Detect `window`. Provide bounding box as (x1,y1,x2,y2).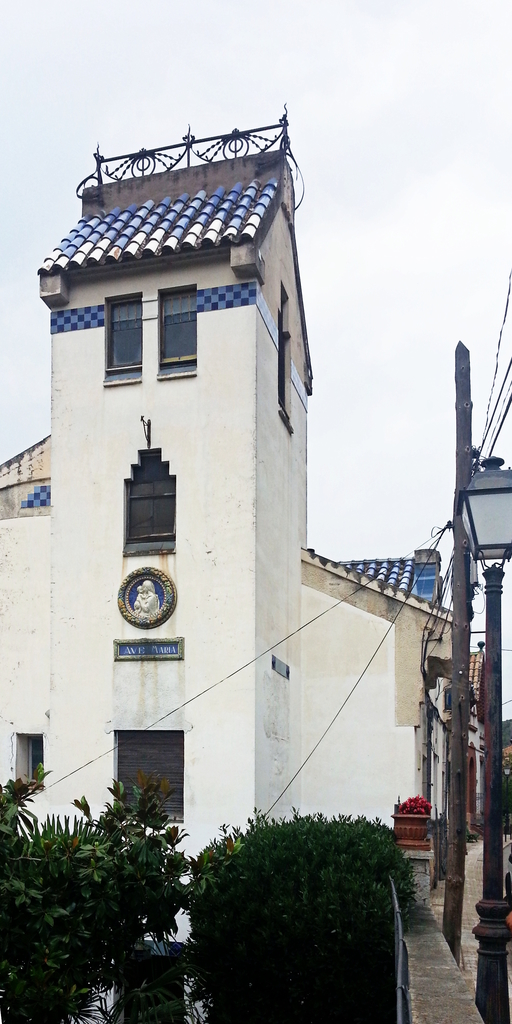
(116,735,183,821).
